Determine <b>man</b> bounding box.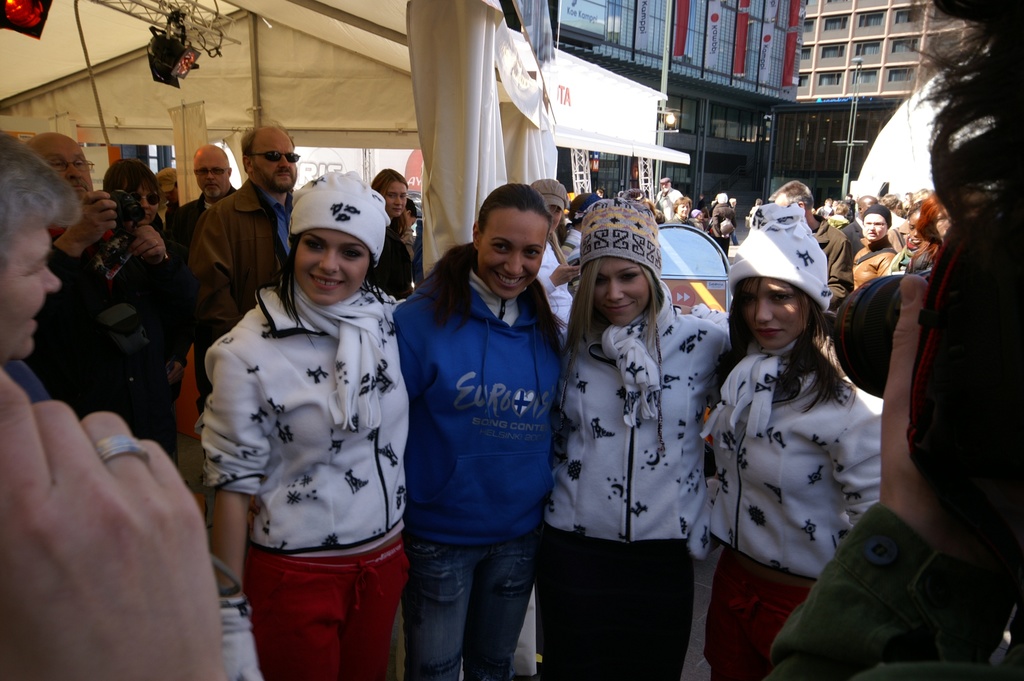
Determined: l=24, t=130, r=196, b=449.
